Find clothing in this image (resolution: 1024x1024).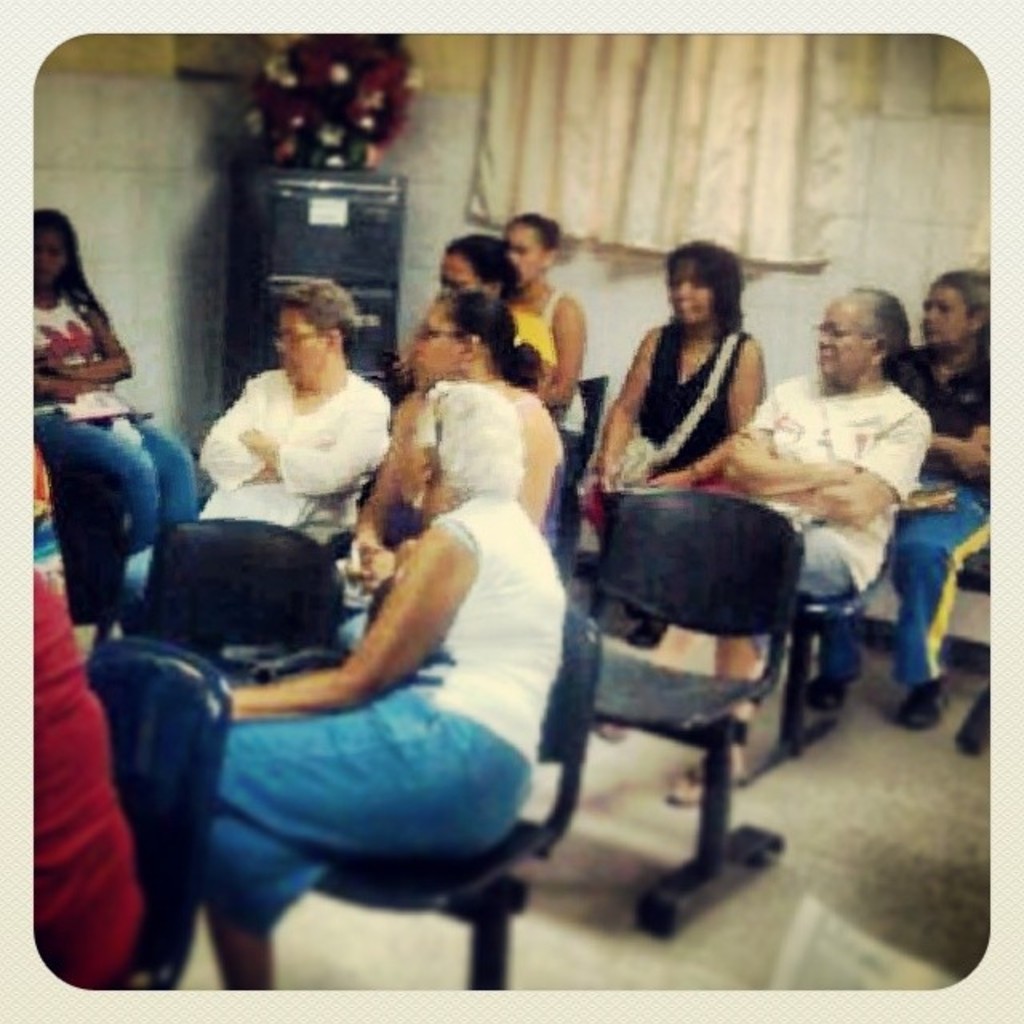
BBox(32, 291, 192, 576).
